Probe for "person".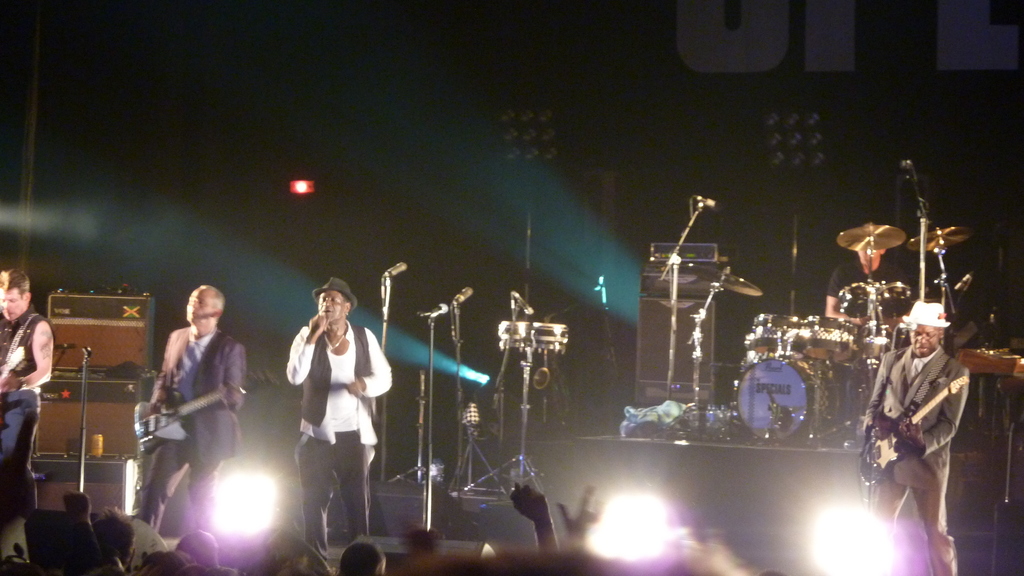
Probe result: rect(60, 485, 122, 575).
